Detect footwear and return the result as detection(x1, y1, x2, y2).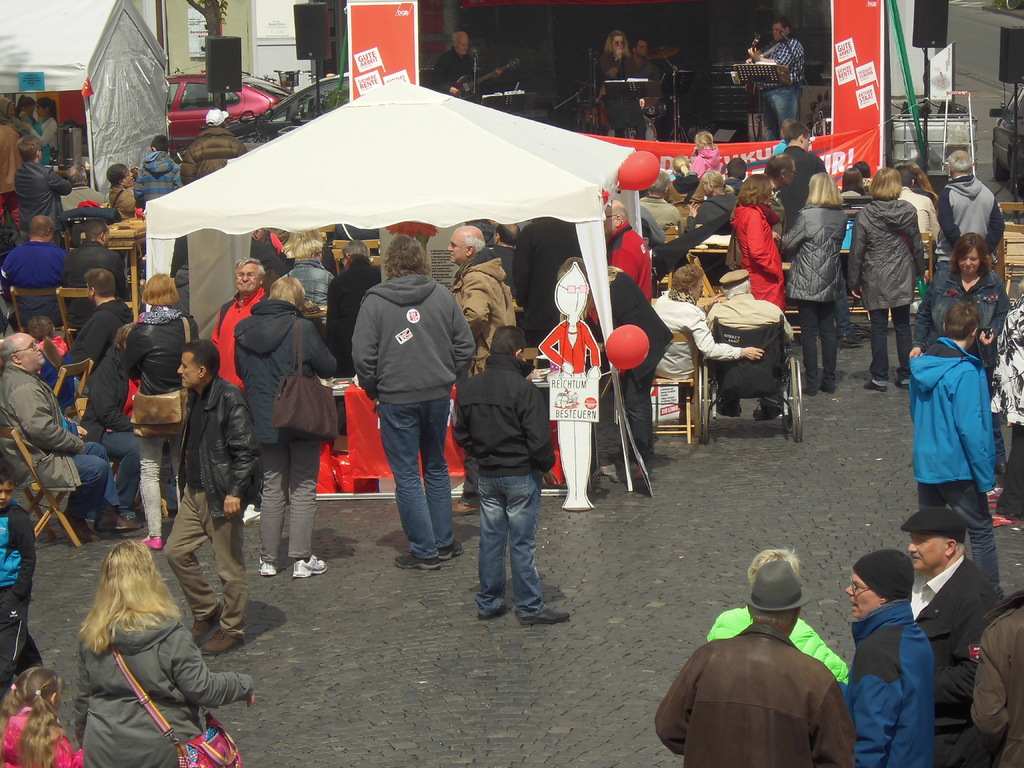
detection(397, 555, 439, 572).
